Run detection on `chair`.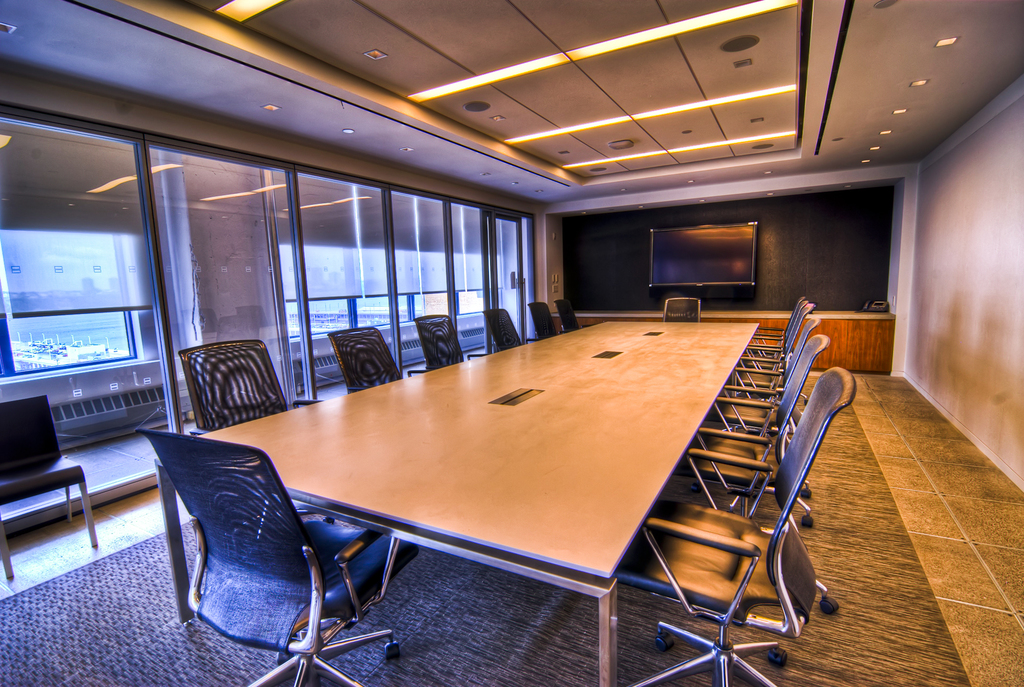
Result: BBox(528, 302, 559, 338).
